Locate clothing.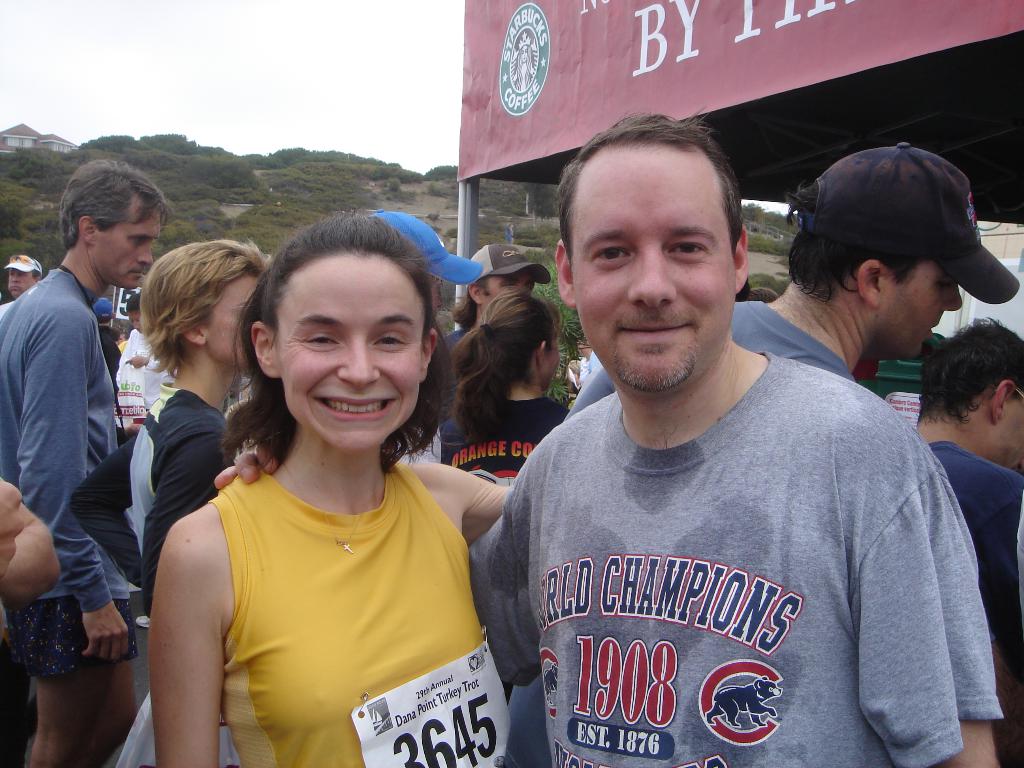
Bounding box: detection(75, 373, 234, 622).
